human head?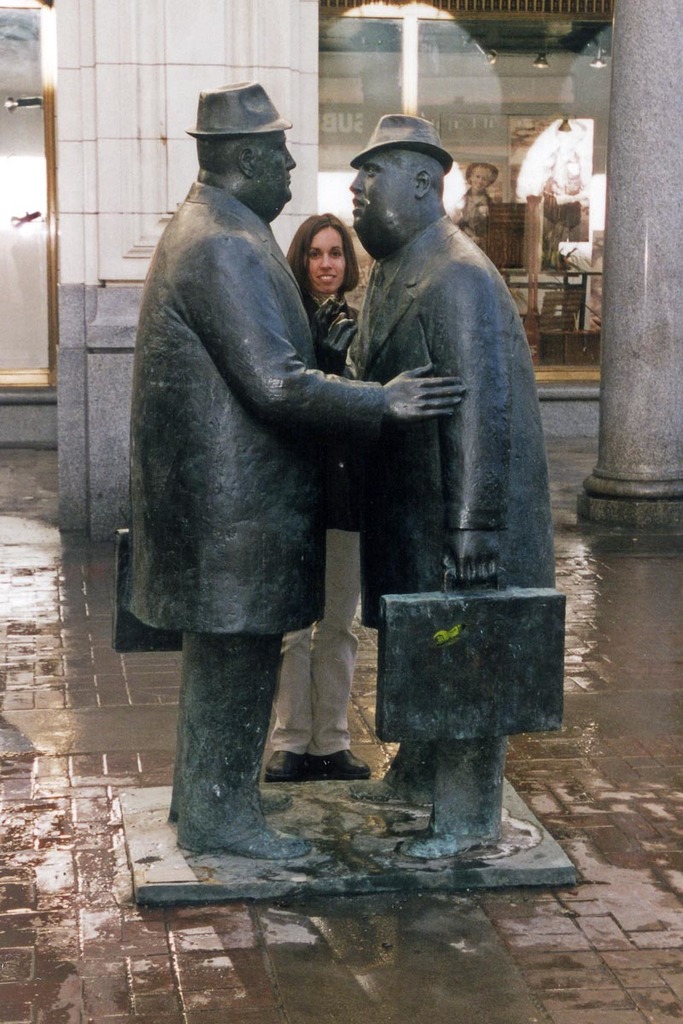
box(178, 77, 312, 211)
